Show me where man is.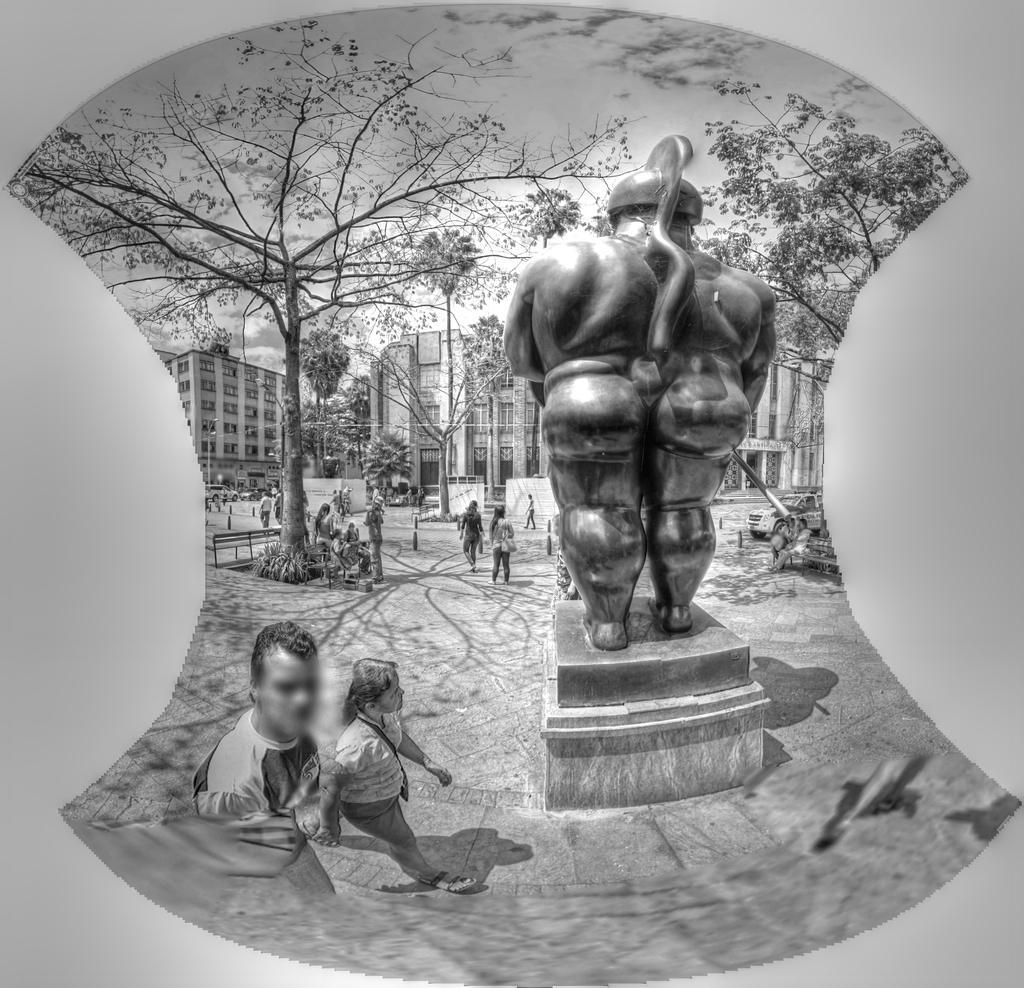
man is at (257,488,276,526).
